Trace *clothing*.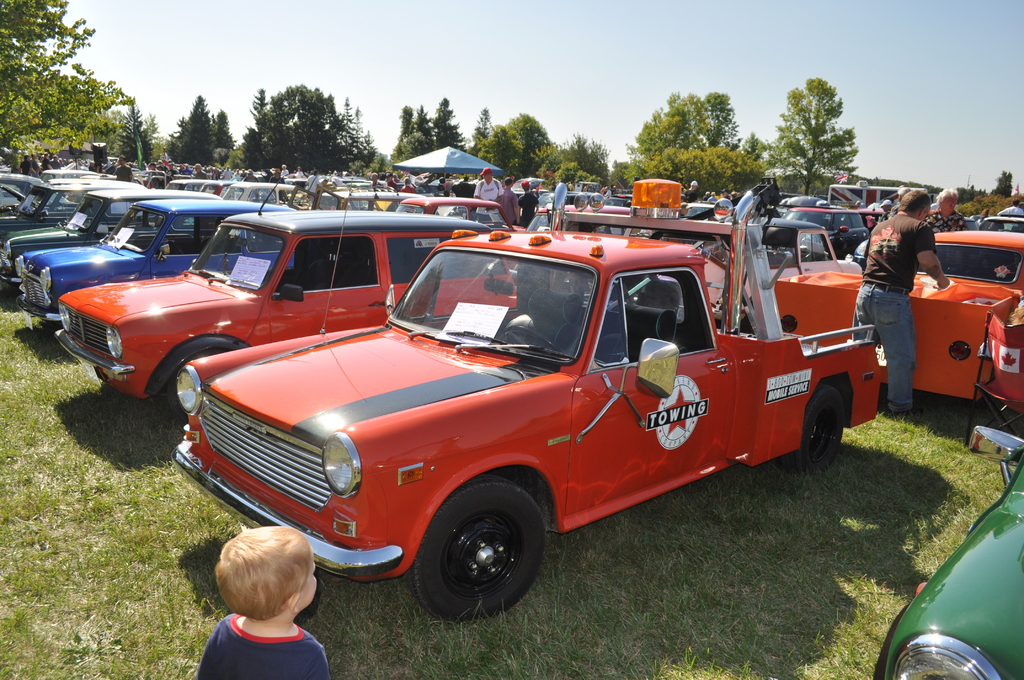
Traced to box=[852, 211, 938, 417].
